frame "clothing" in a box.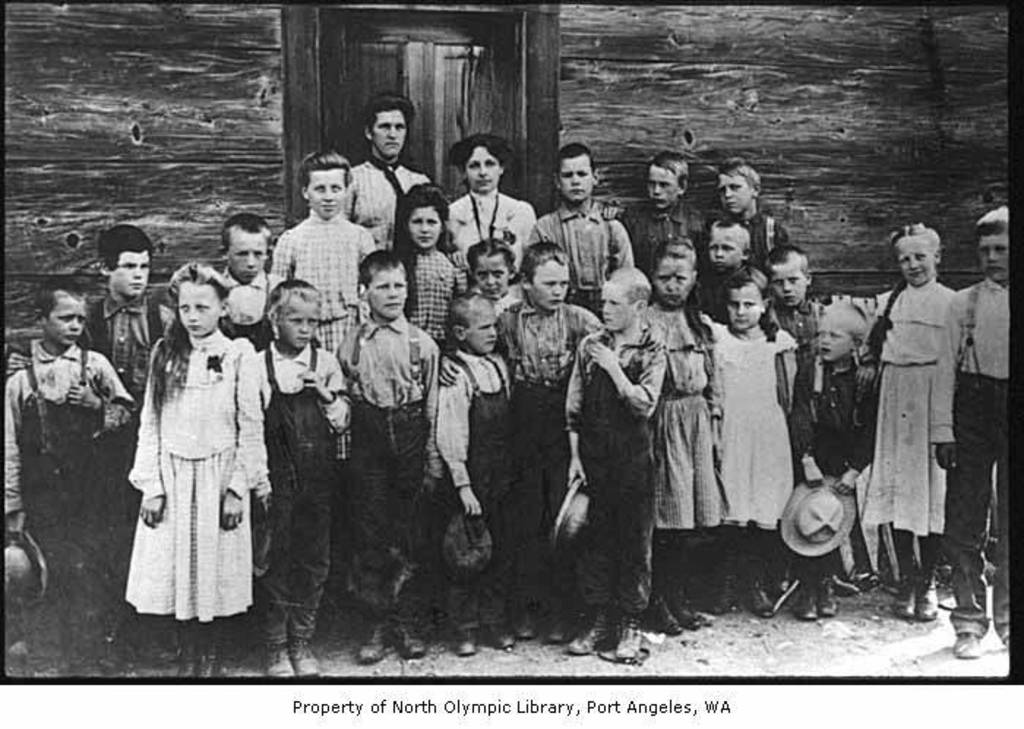
[929,255,1006,602].
